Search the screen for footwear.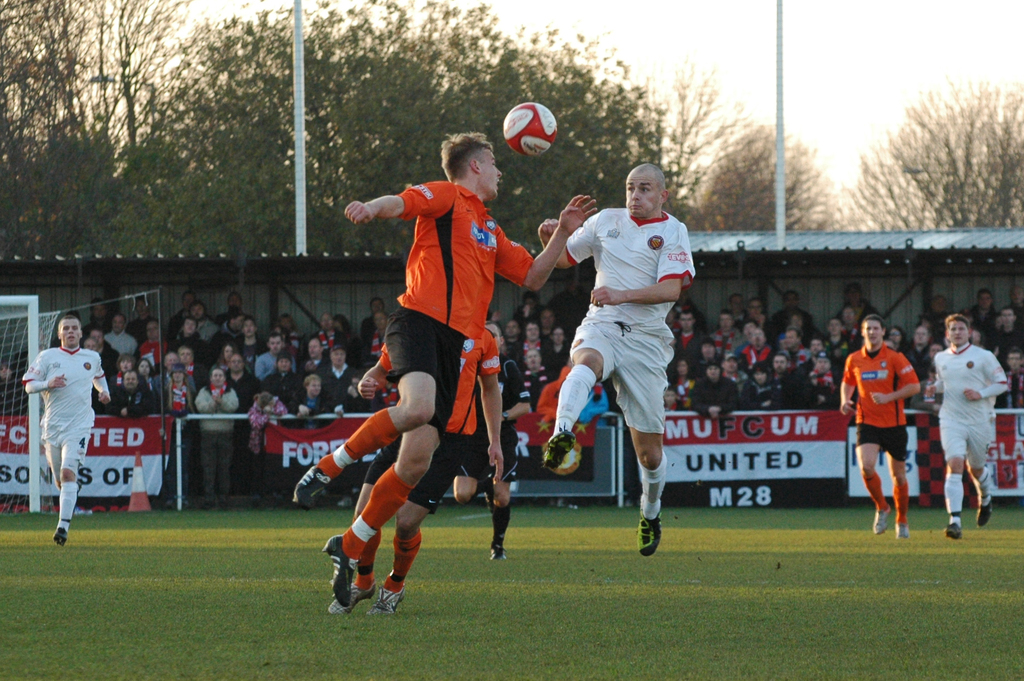
Found at crop(293, 467, 329, 511).
